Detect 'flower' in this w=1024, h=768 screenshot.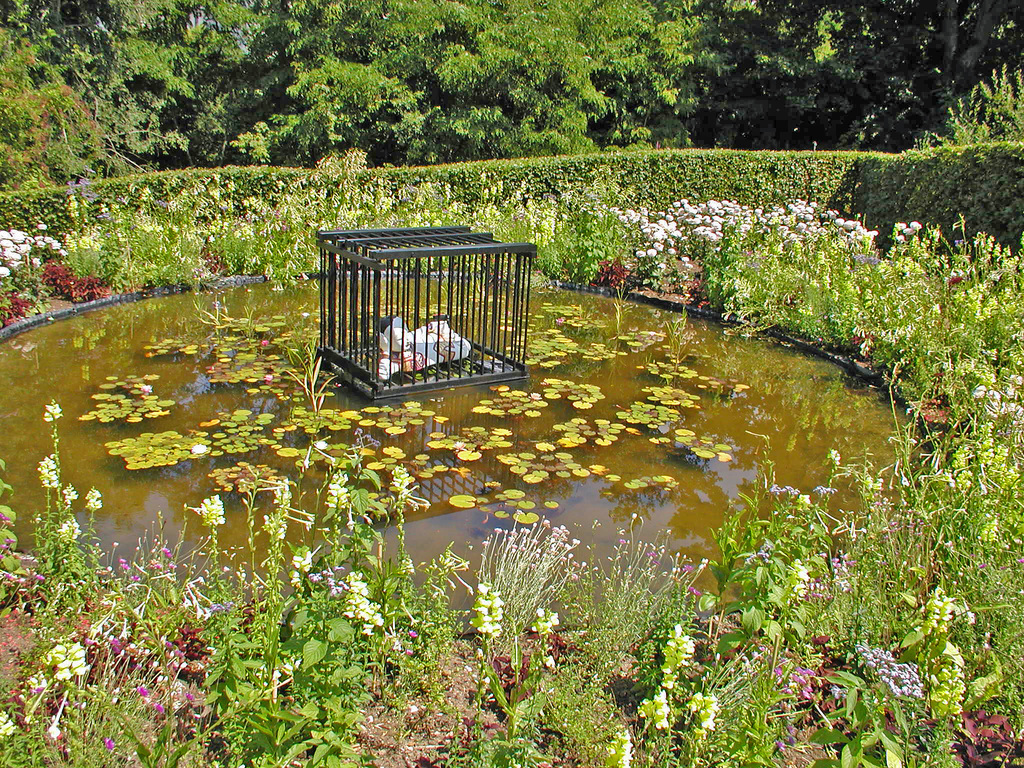
Detection: {"left": 55, "top": 516, "right": 84, "bottom": 556}.
